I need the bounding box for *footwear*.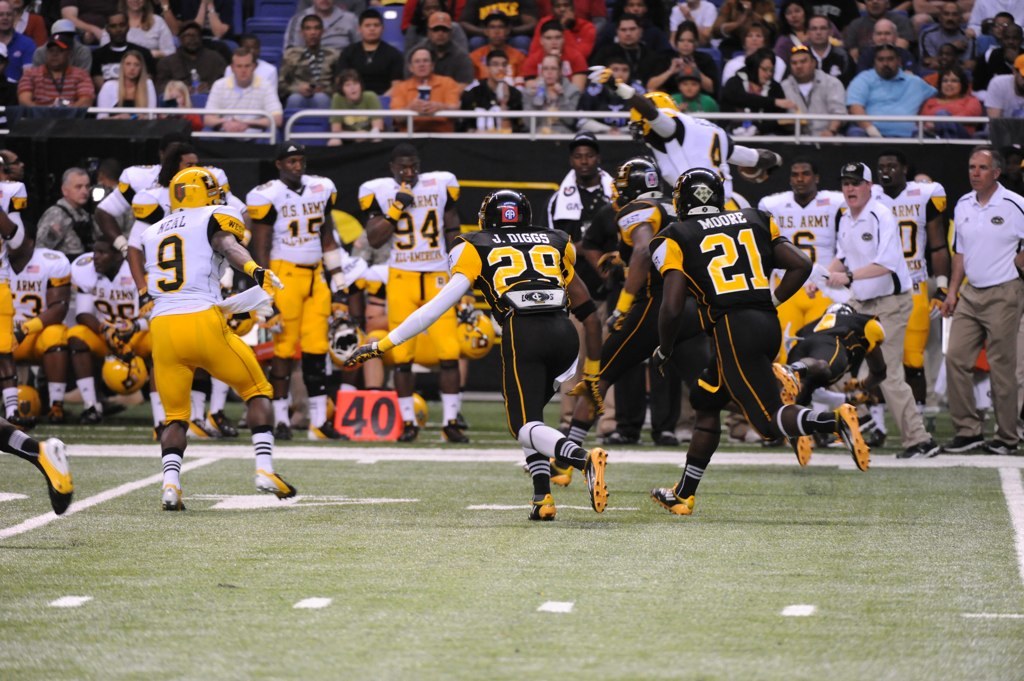
Here it is: locate(771, 358, 801, 396).
